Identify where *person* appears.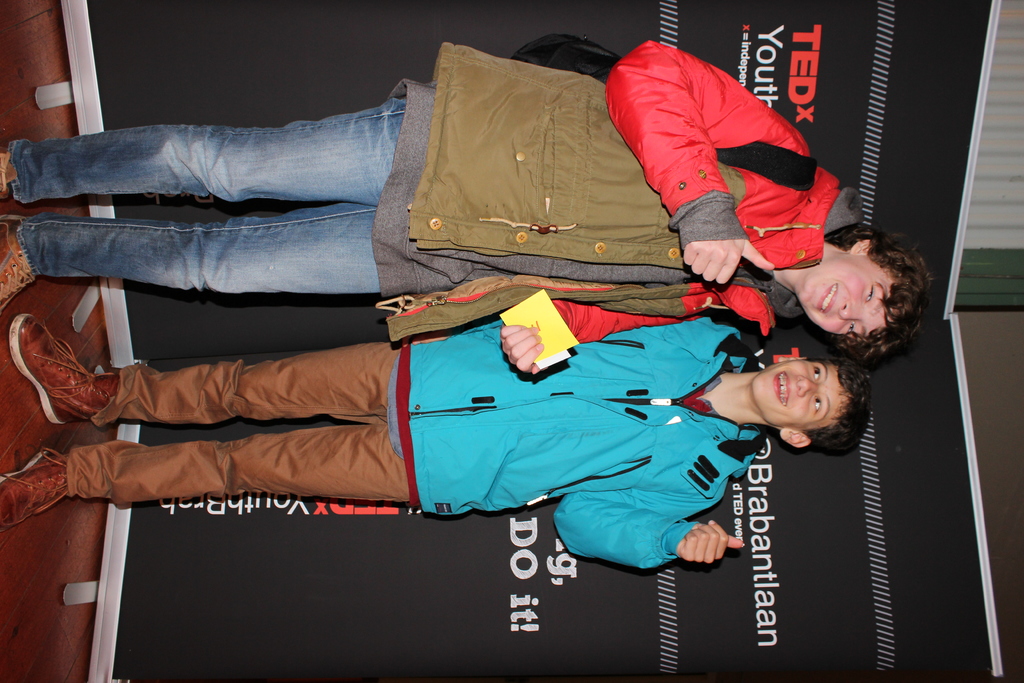
Appears at (left=2, top=307, right=913, bottom=596).
